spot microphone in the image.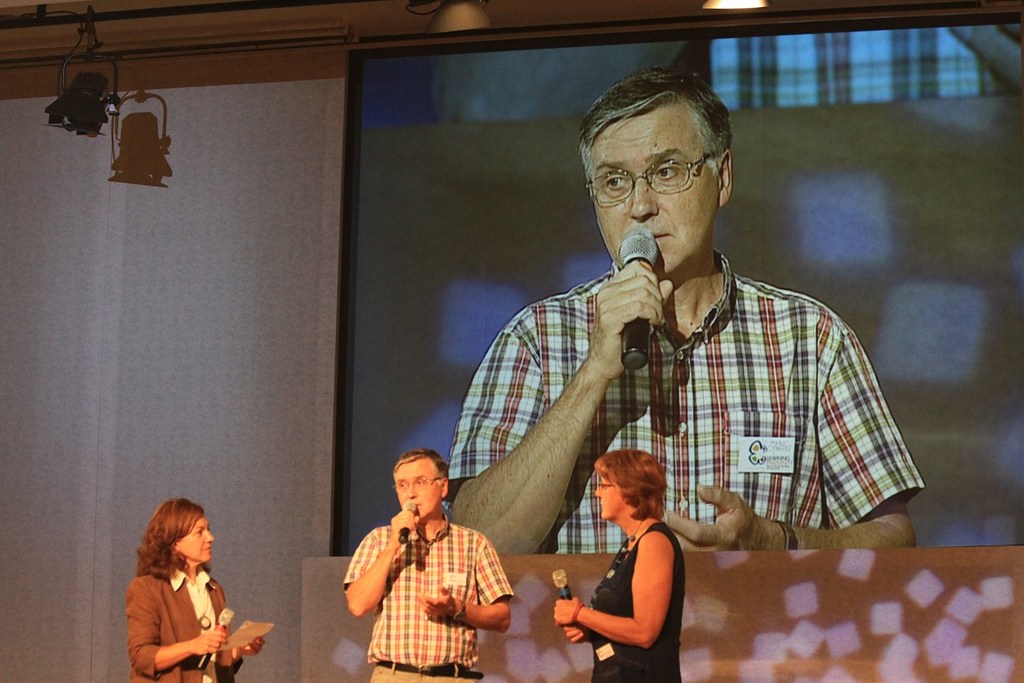
microphone found at {"x1": 551, "y1": 566, "x2": 569, "y2": 598}.
